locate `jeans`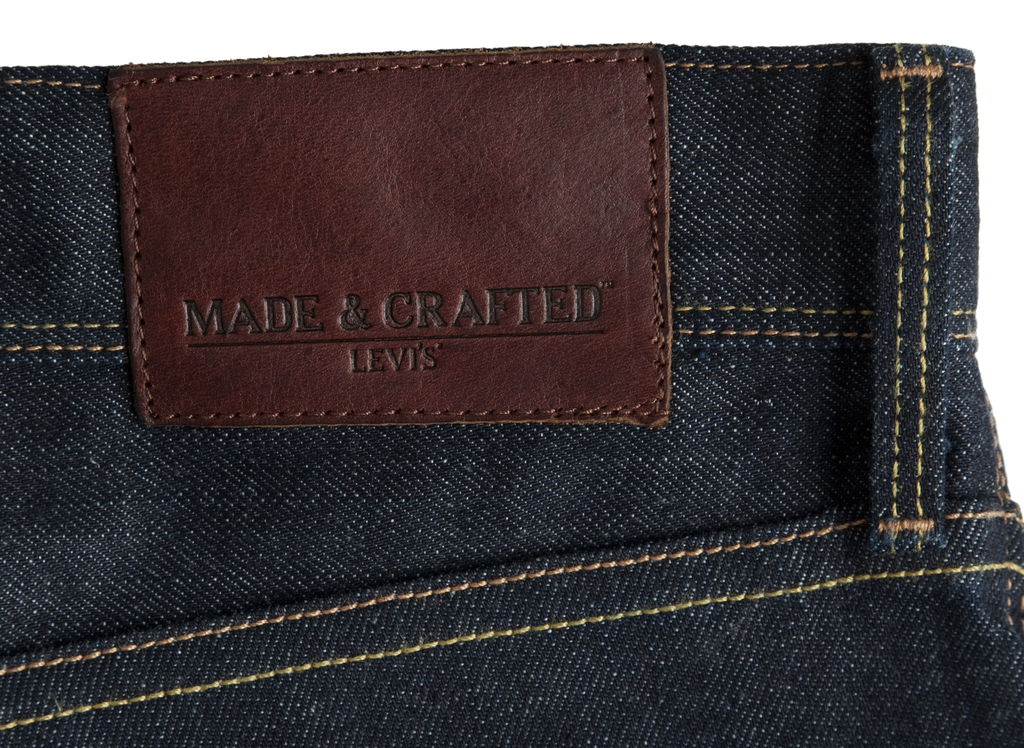
0,39,1023,747
